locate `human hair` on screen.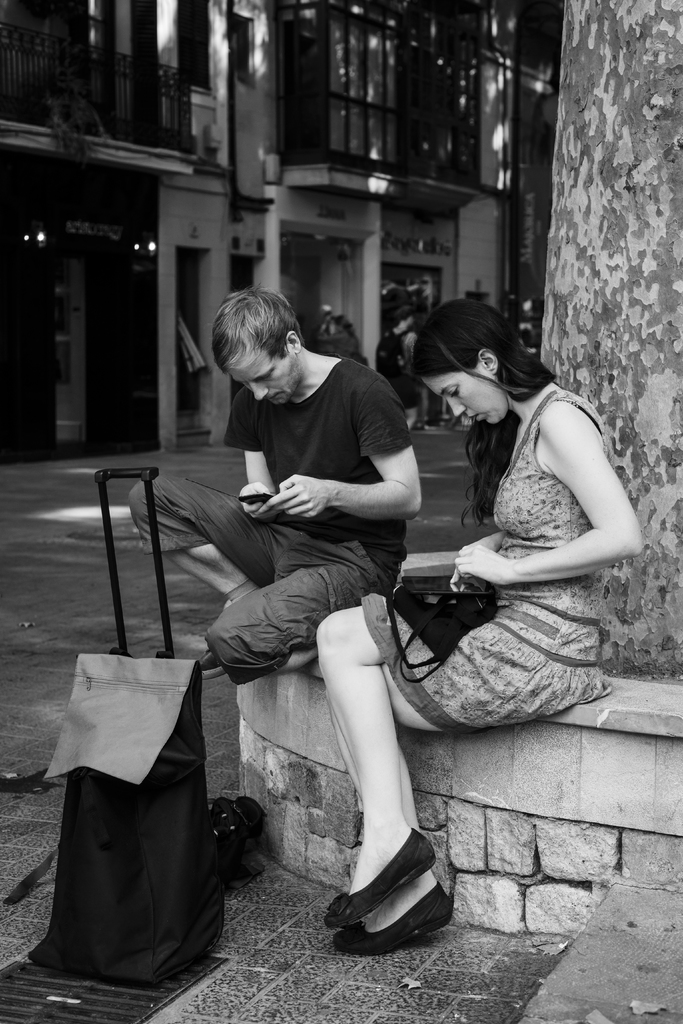
On screen at bbox=[411, 296, 565, 536].
